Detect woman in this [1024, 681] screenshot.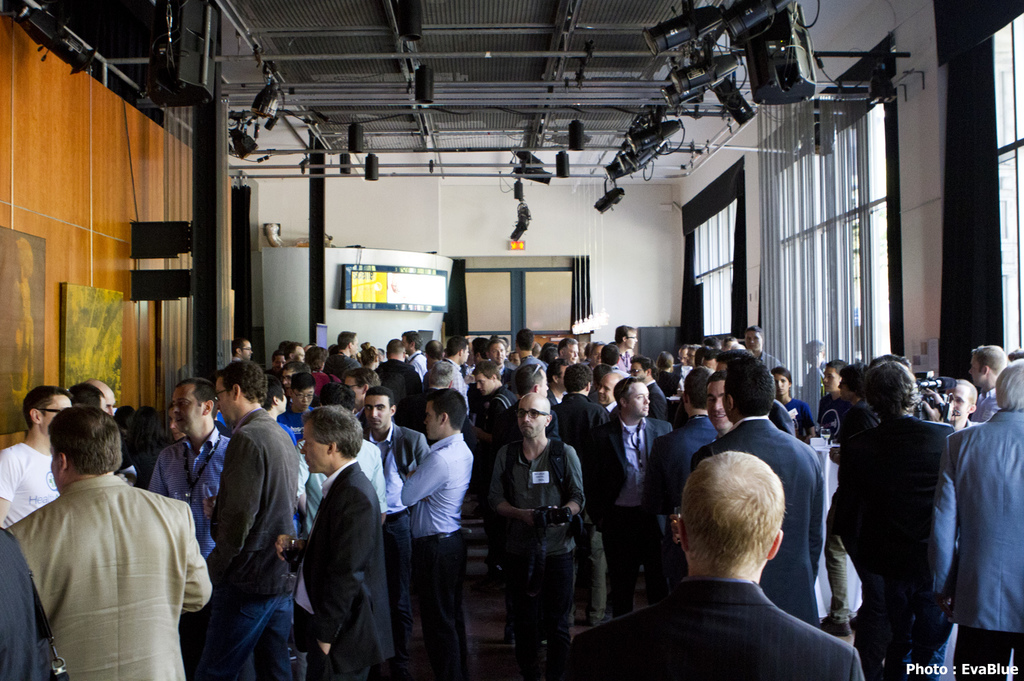
Detection: <bbox>771, 364, 819, 433</bbox>.
